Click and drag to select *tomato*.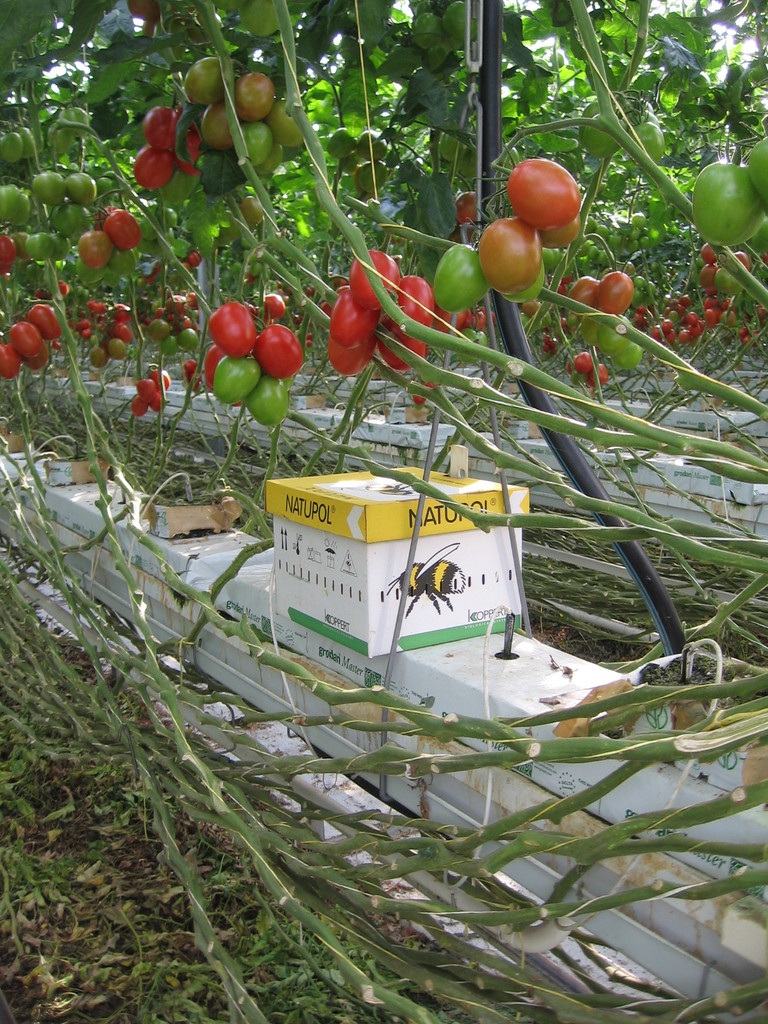
Selection: left=380, top=316, right=426, bottom=370.
